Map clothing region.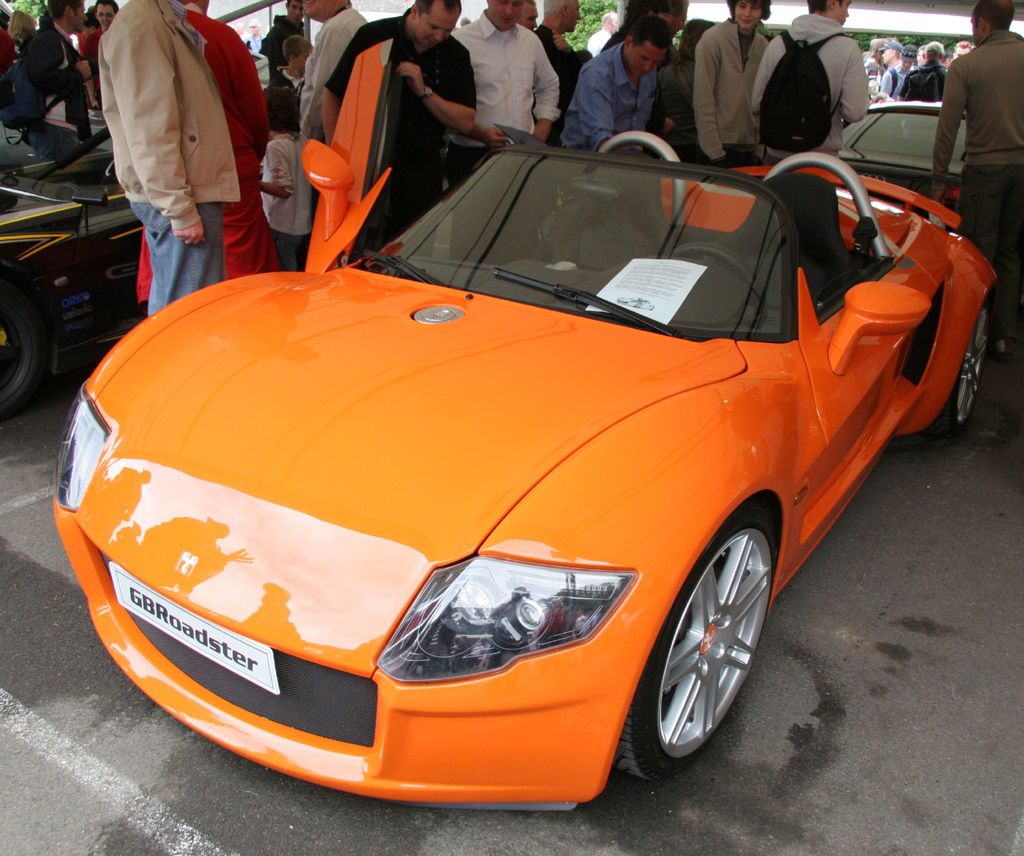
Mapped to [135, 13, 288, 296].
